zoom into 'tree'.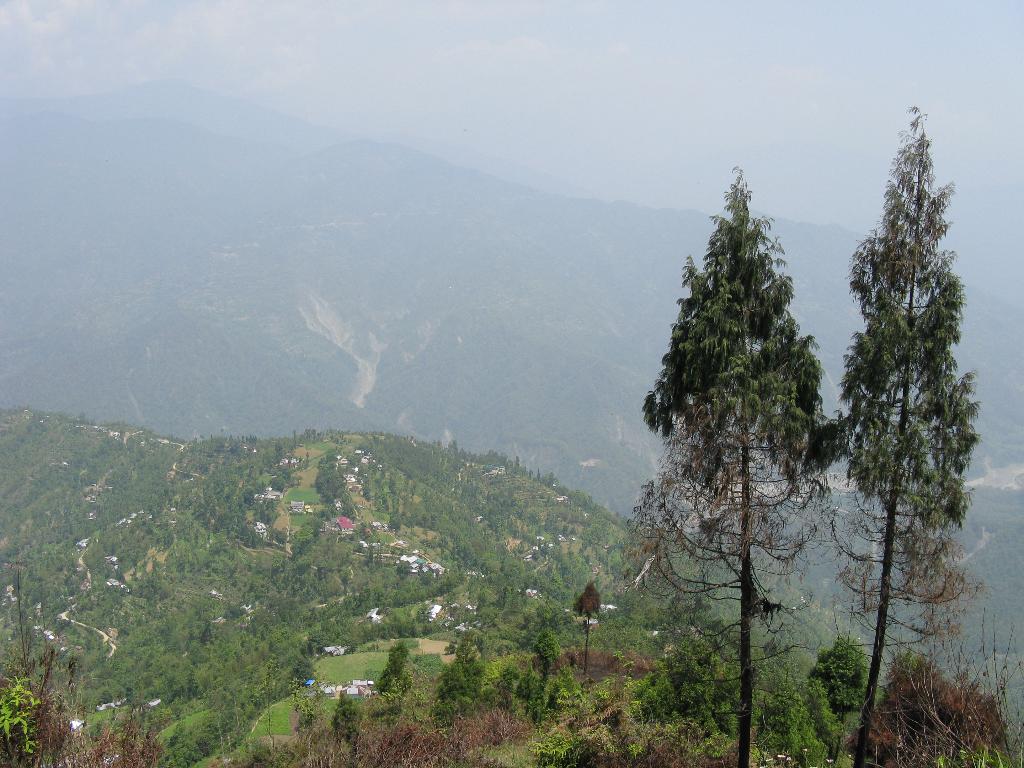
Zoom target: [634,169,834,767].
